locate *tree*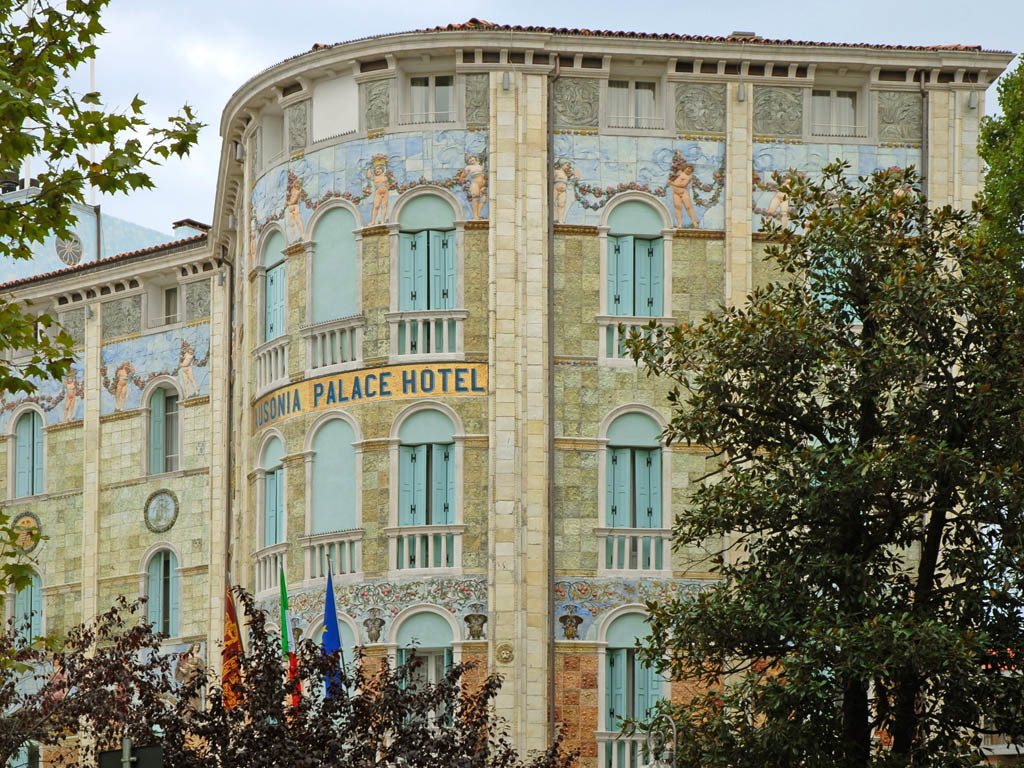
box=[0, 0, 202, 393]
